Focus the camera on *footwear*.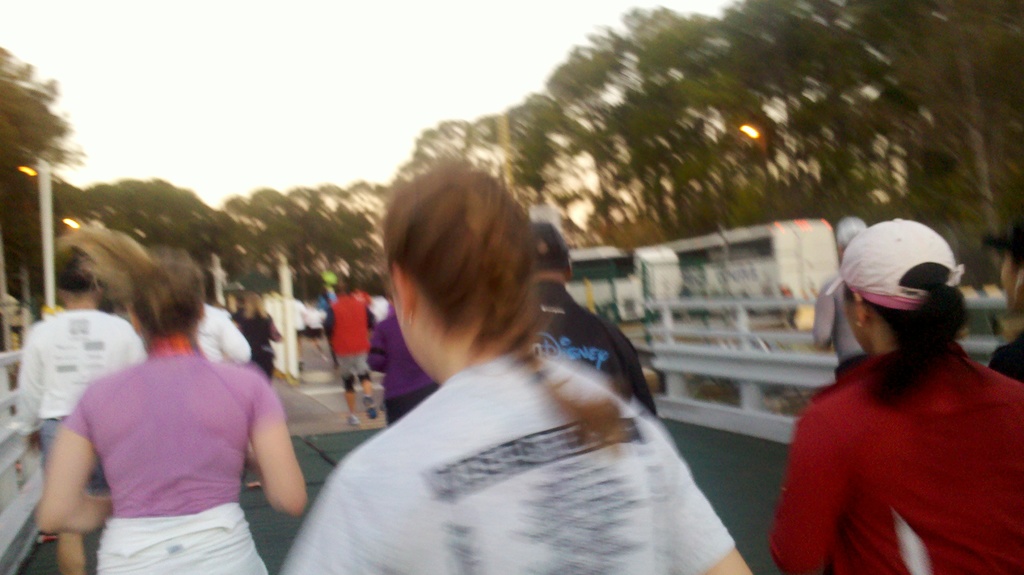
Focus region: [345,415,358,426].
